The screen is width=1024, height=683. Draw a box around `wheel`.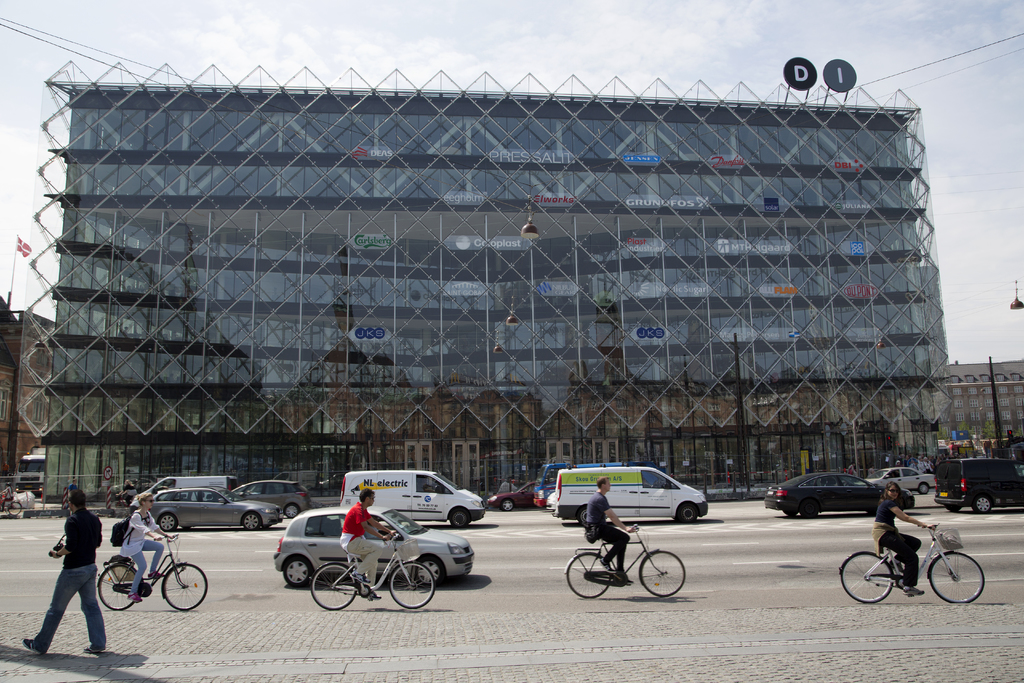
rect(563, 552, 614, 604).
